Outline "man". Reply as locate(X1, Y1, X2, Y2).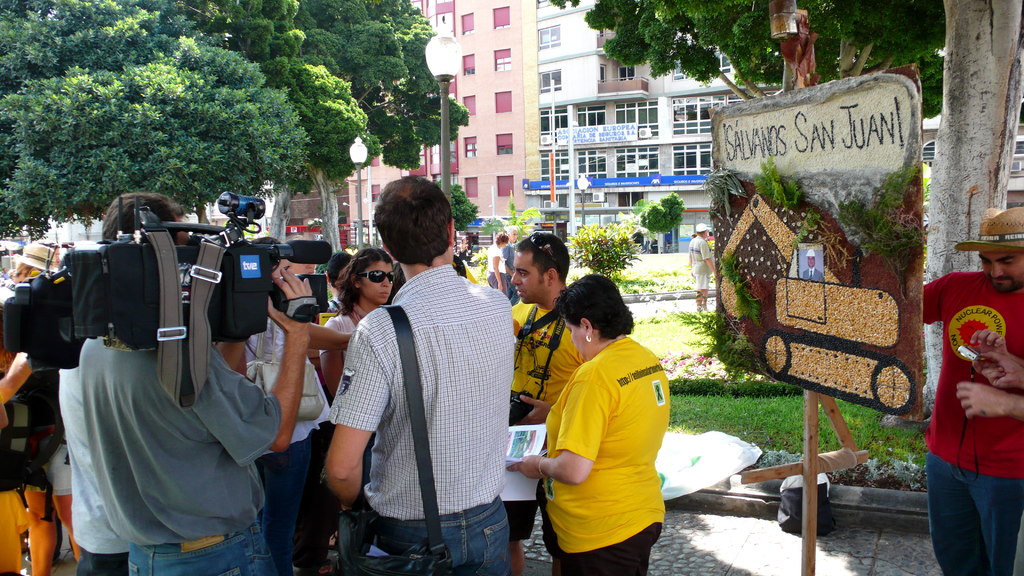
locate(509, 230, 587, 570).
